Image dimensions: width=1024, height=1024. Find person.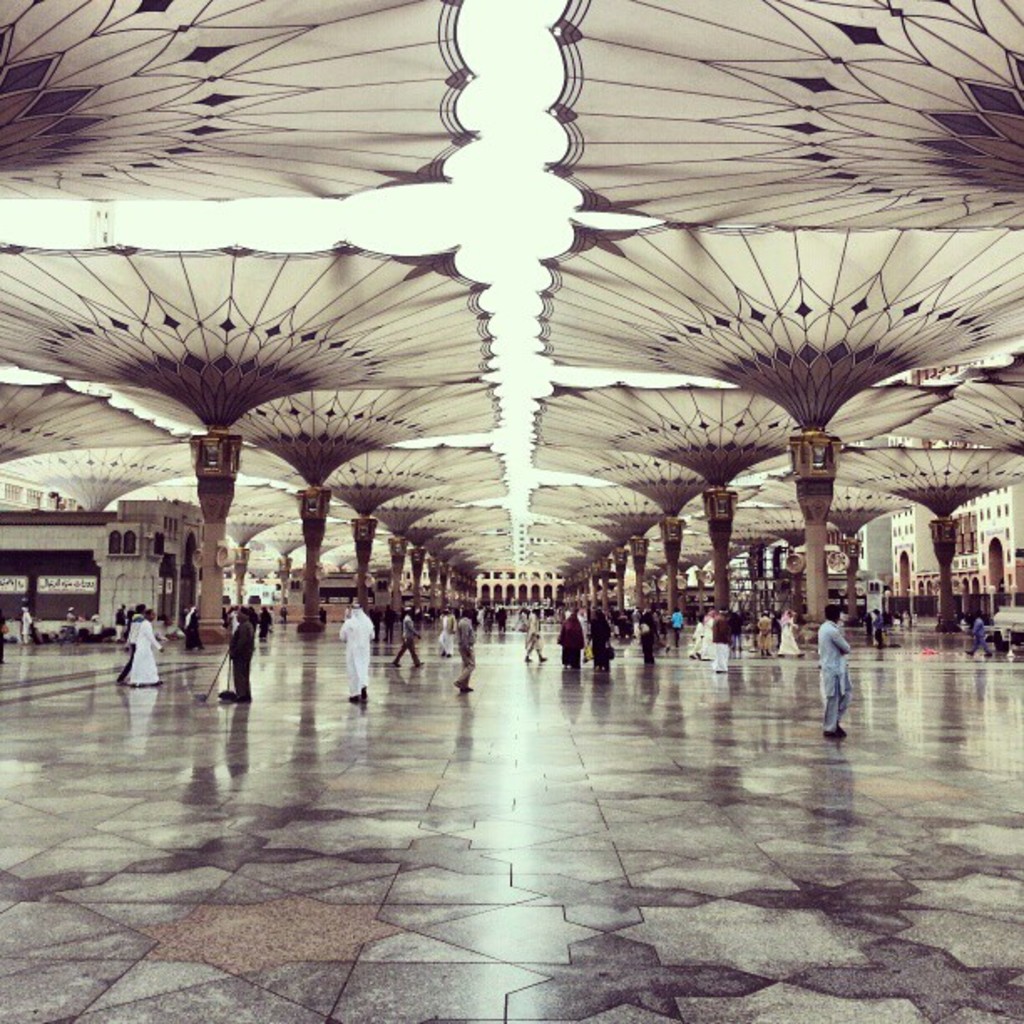
[left=131, top=614, right=166, bottom=684].
